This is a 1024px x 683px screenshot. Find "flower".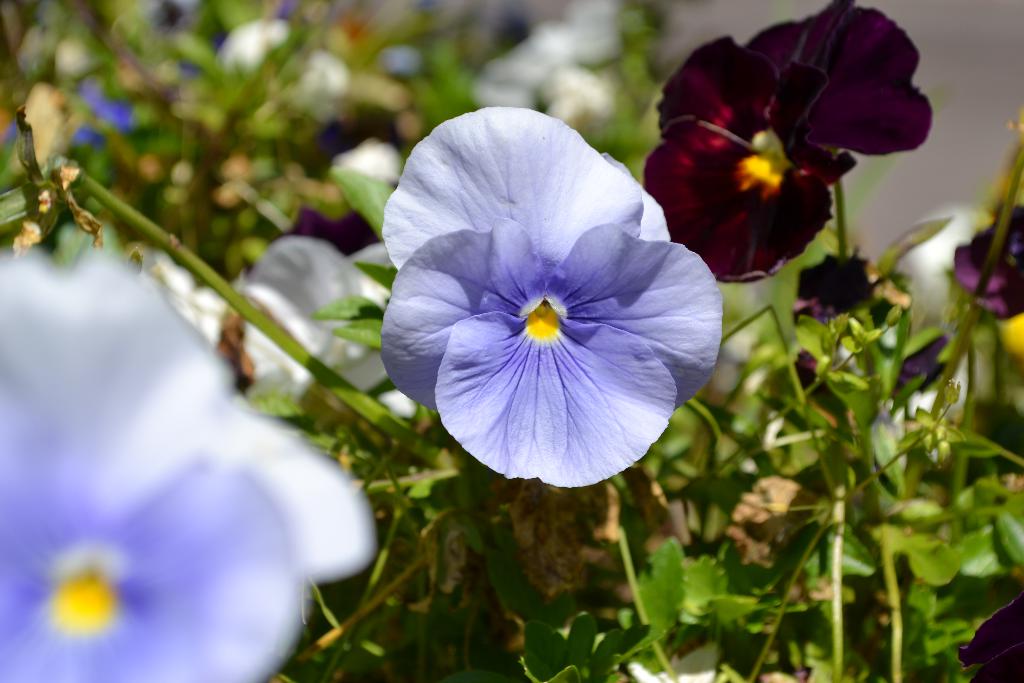
Bounding box: {"left": 77, "top": 74, "right": 125, "bottom": 131}.
